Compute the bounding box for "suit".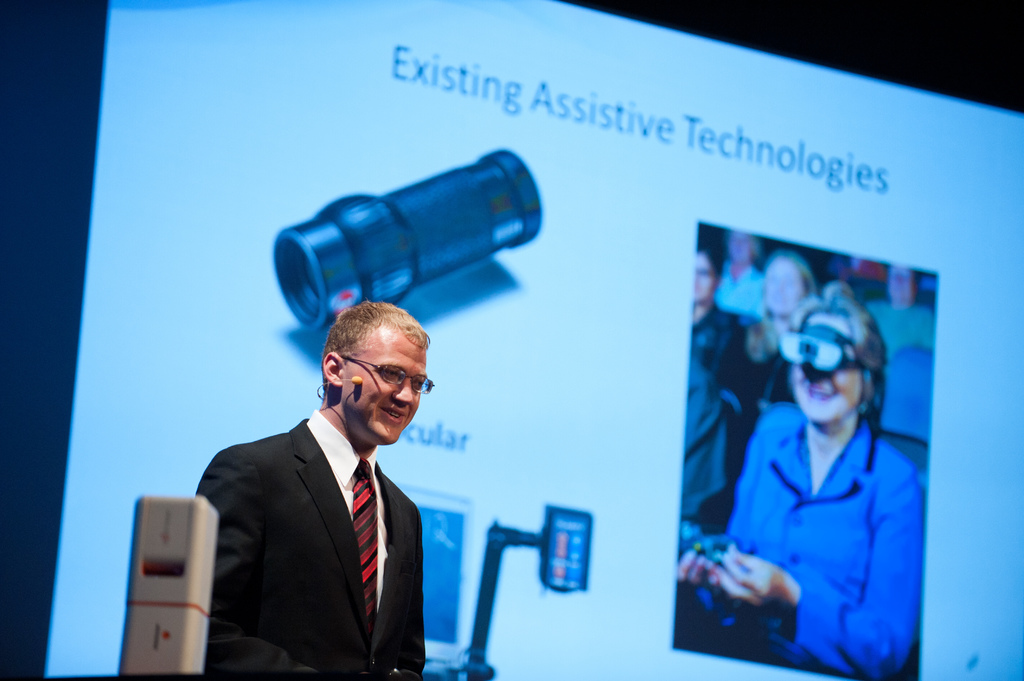
box=[213, 389, 445, 680].
